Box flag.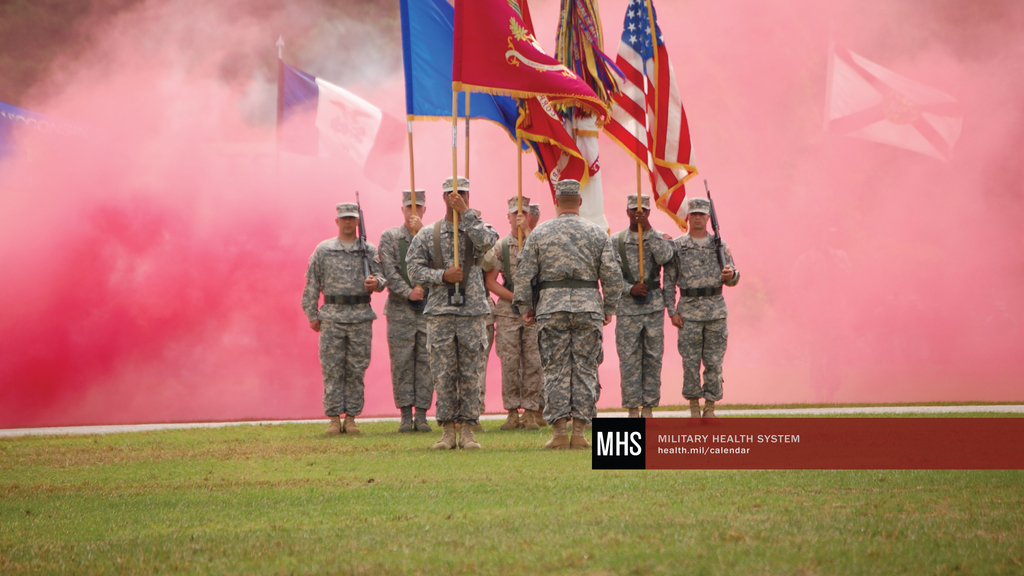
Rect(591, 16, 701, 240).
